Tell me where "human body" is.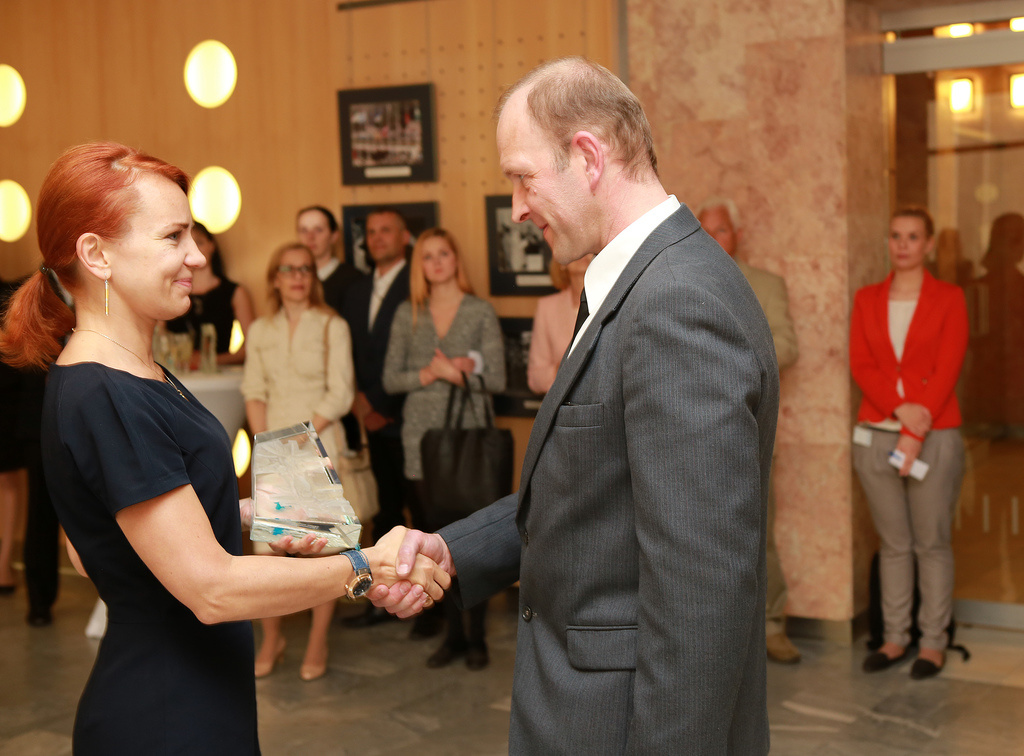
"human body" is at x1=525 y1=255 x2=595 y2=390.
